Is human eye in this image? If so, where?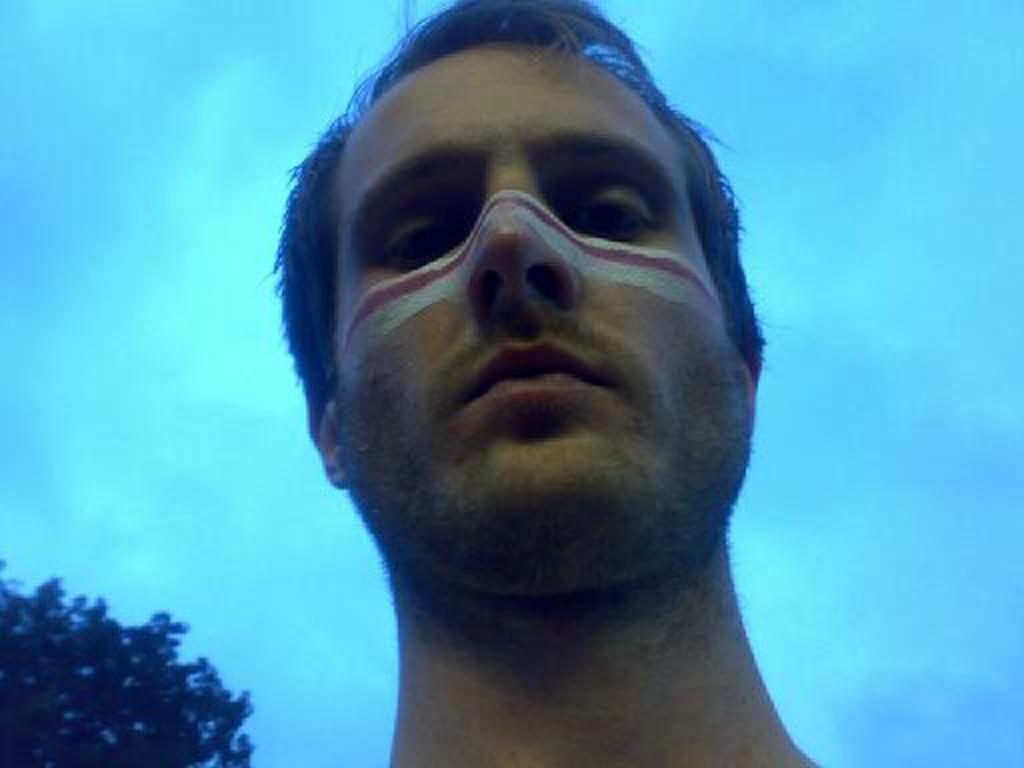
Yes, at (left=368, top=188, right=484, bottom=278).
